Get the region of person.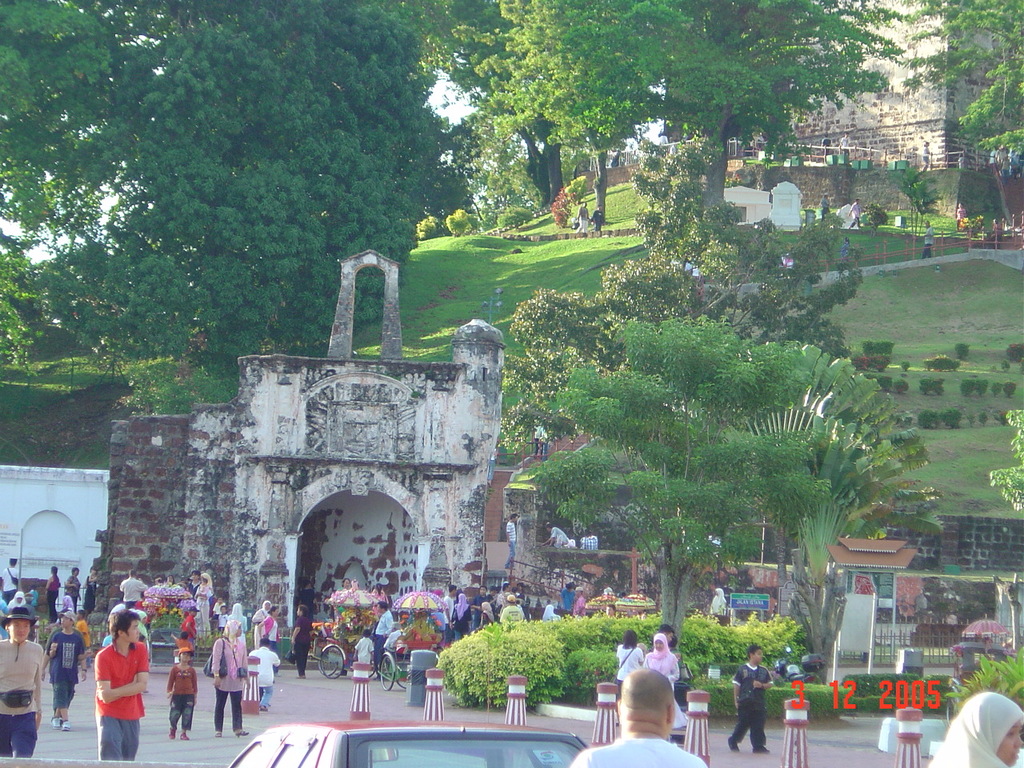
558, 580, 576, 612.
